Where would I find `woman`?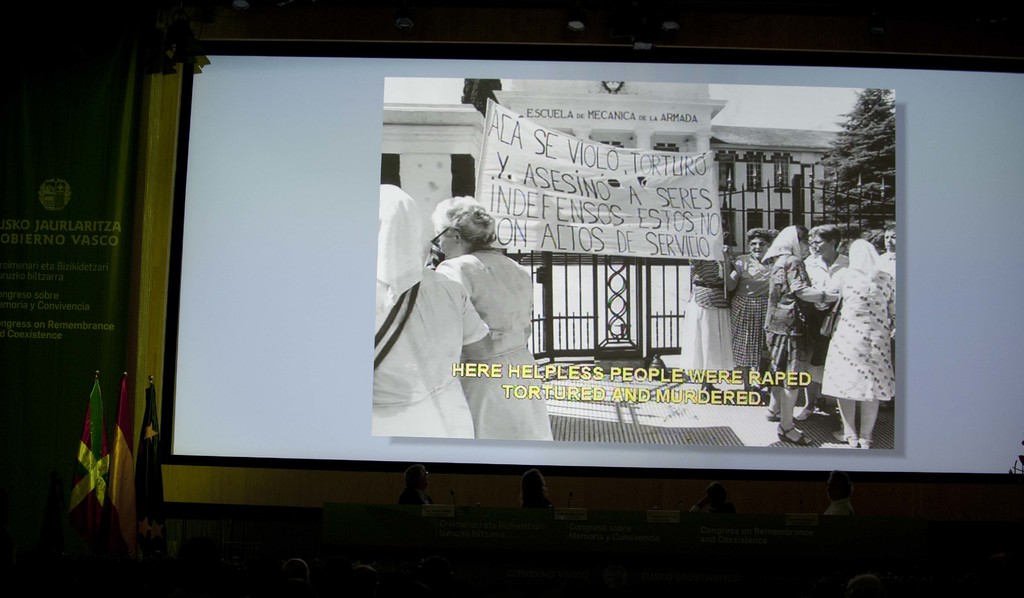
At [721, 226, 770, 394].
